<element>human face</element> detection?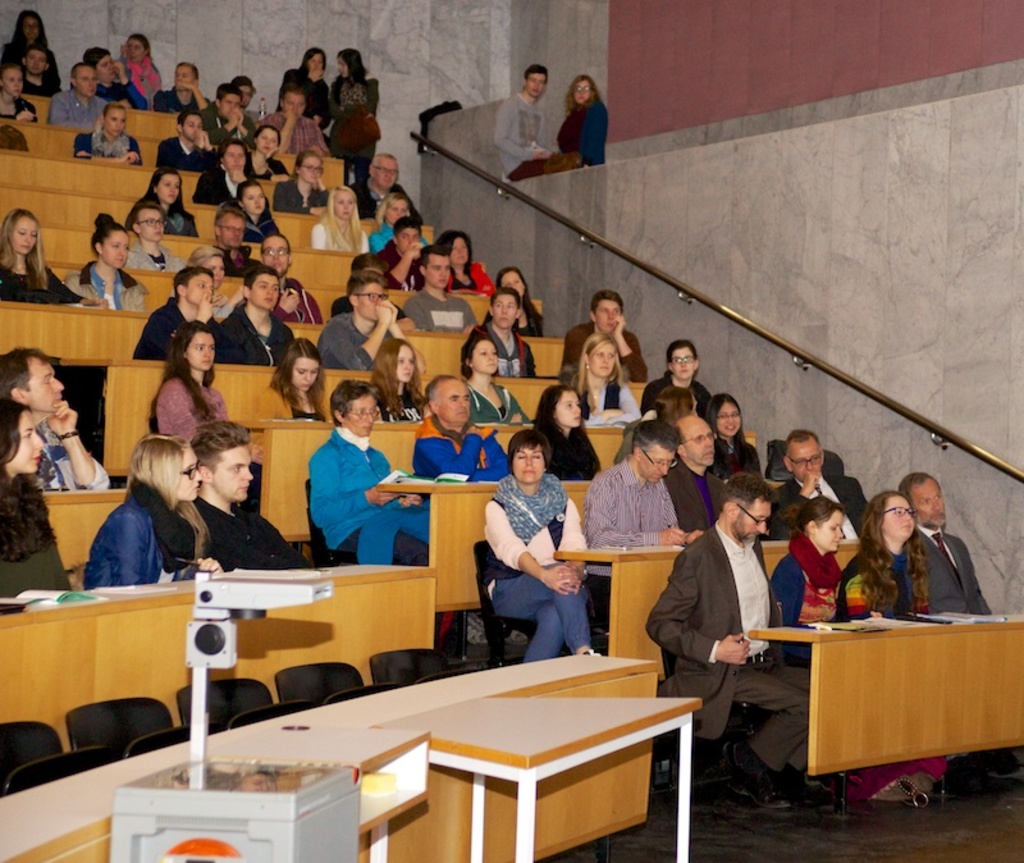
<region>132, 201, 164, 236</region>
